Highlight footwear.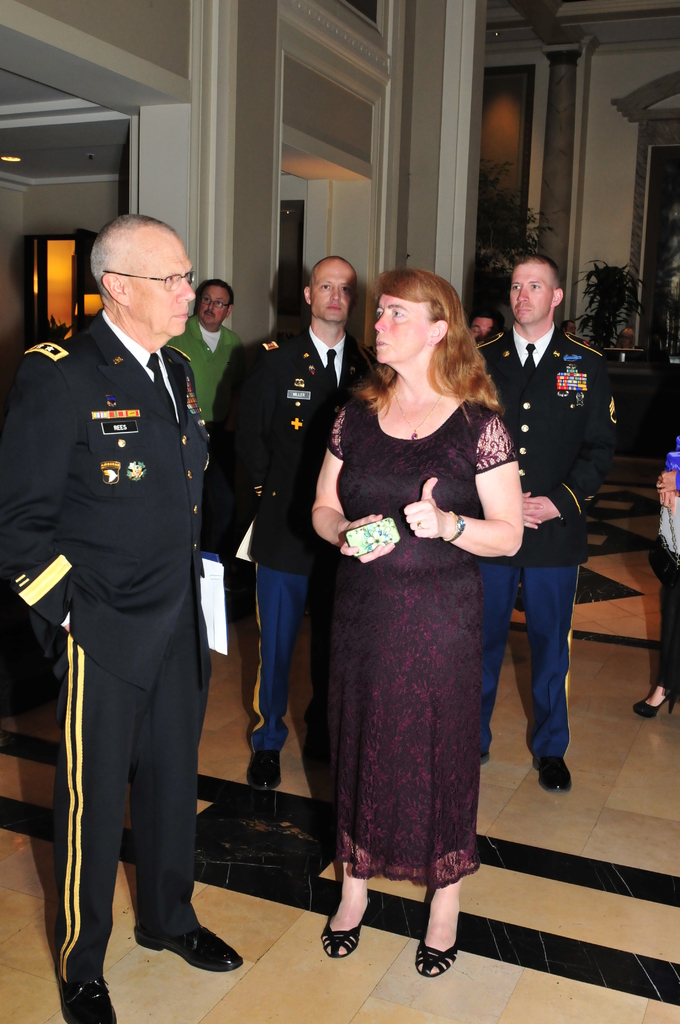
Highlighted region: 52/975/117/1023.
